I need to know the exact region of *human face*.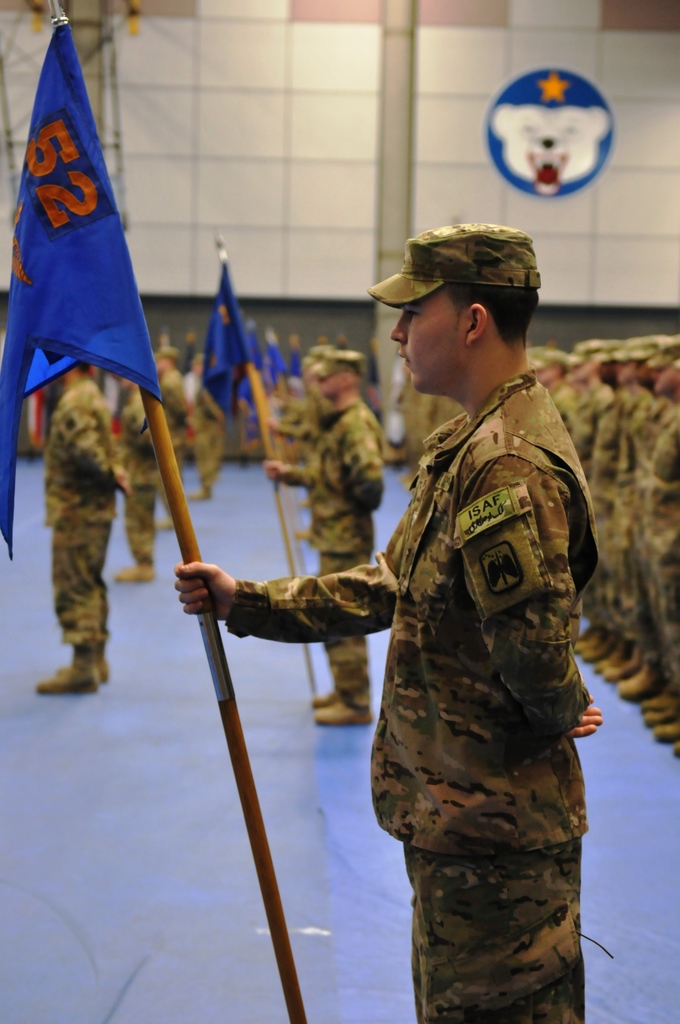
Region: [x1=314, y1=370, x2=352, y2=400].
